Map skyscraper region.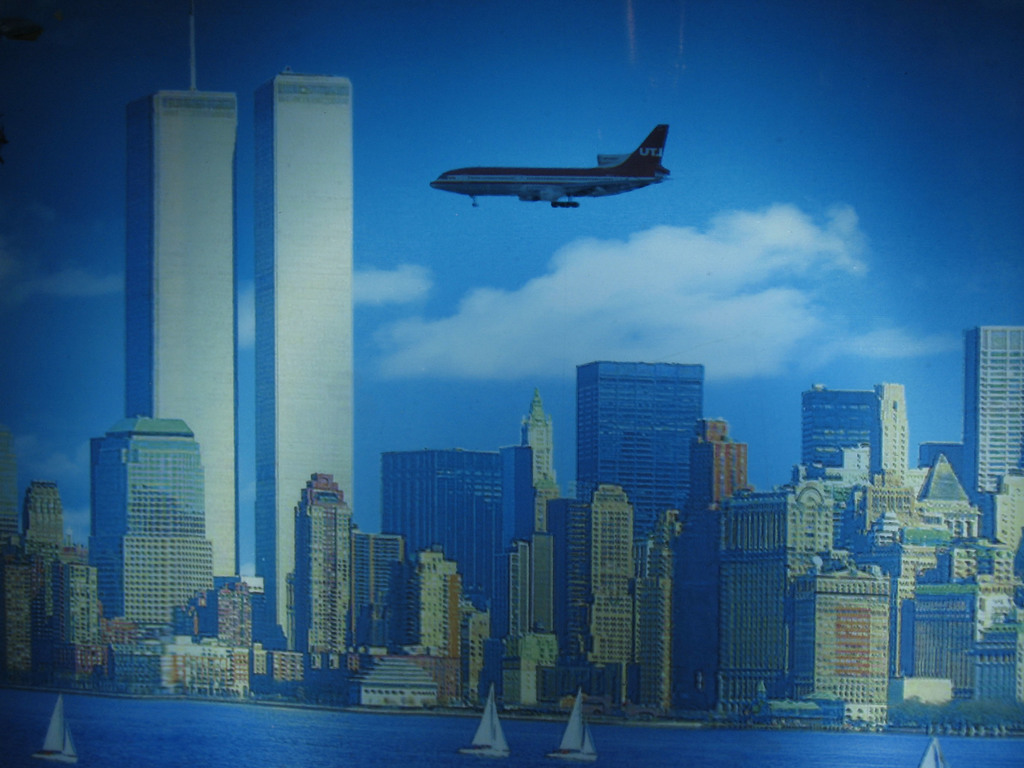
Mapped to x1=388, y1=441, x2=502, y2=639.
